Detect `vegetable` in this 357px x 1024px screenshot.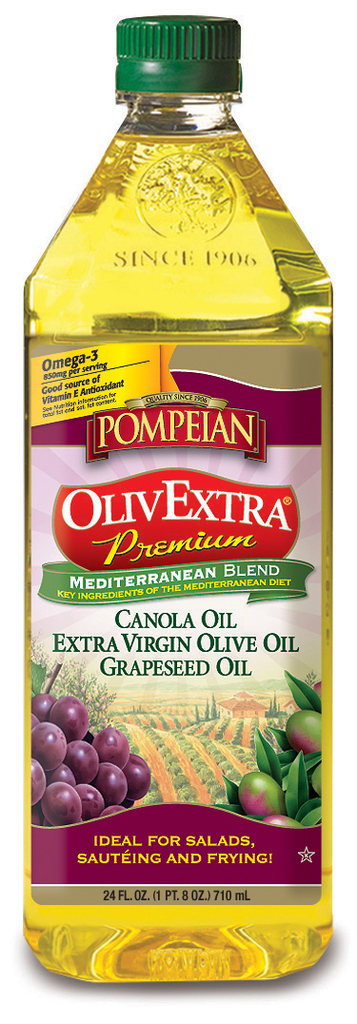
Detection: pyautogui.locateOnScreen(234, 754, 305, 834).
